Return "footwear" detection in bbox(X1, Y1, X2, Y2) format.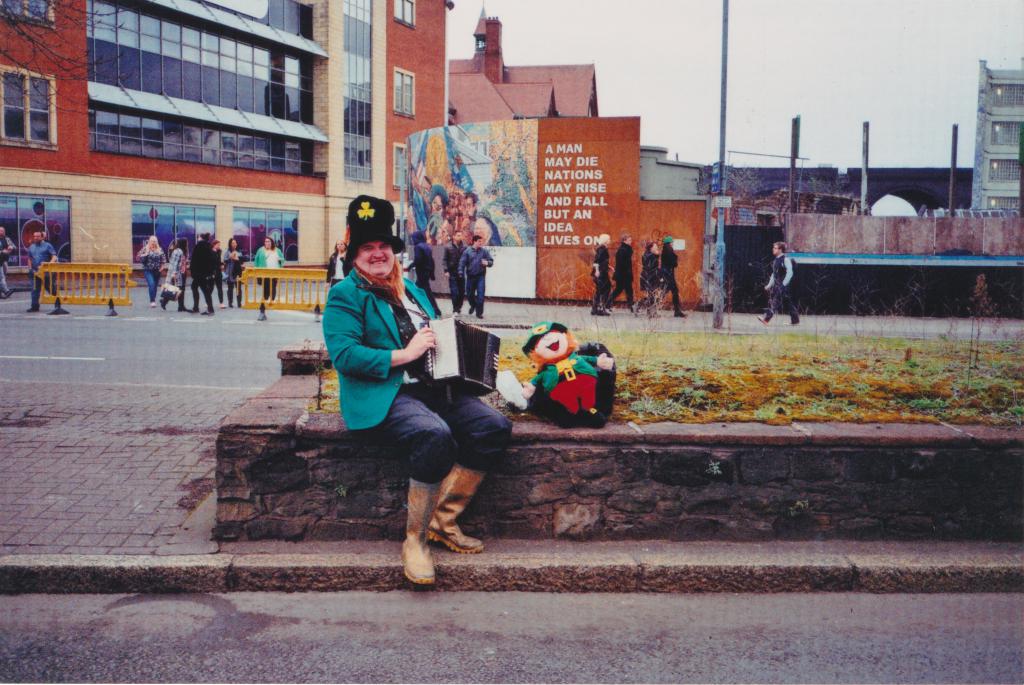
bbox(468, 301, 477, 312).
